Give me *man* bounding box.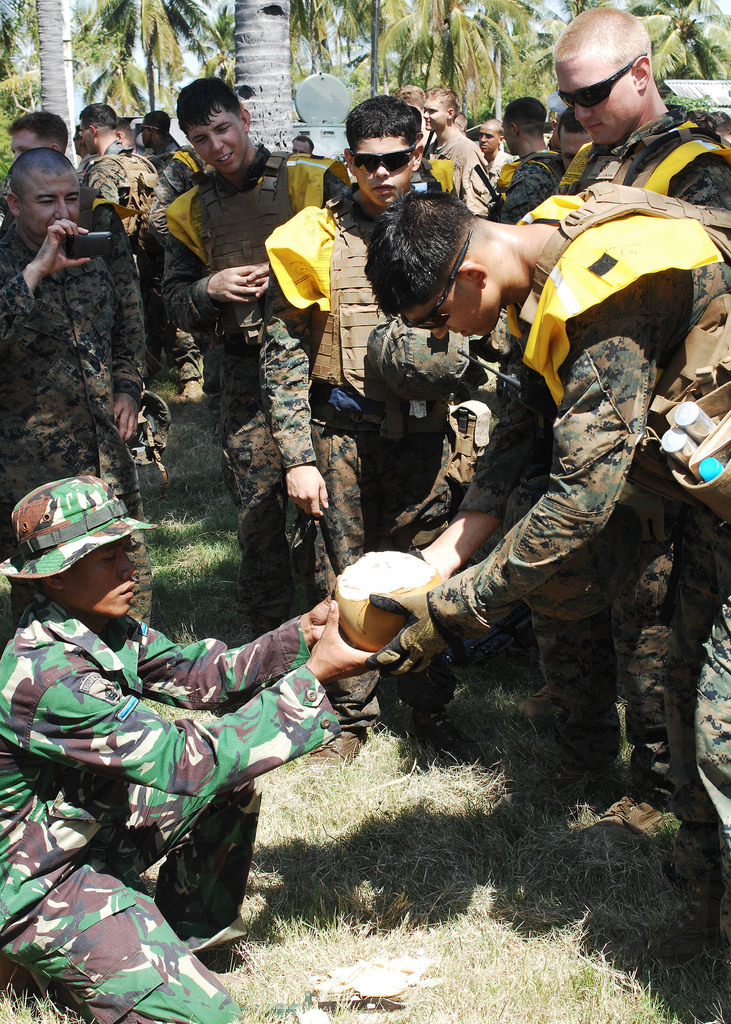
(162, 74, 346, 647).
